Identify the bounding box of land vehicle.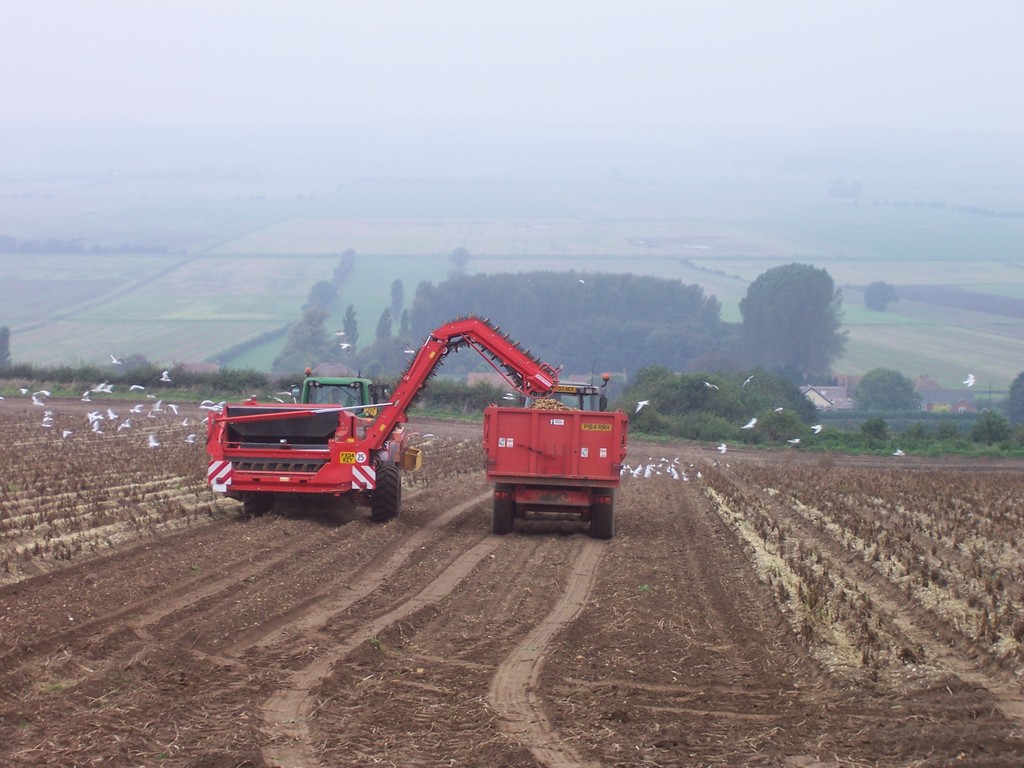
[202, 316, 565, 524].
